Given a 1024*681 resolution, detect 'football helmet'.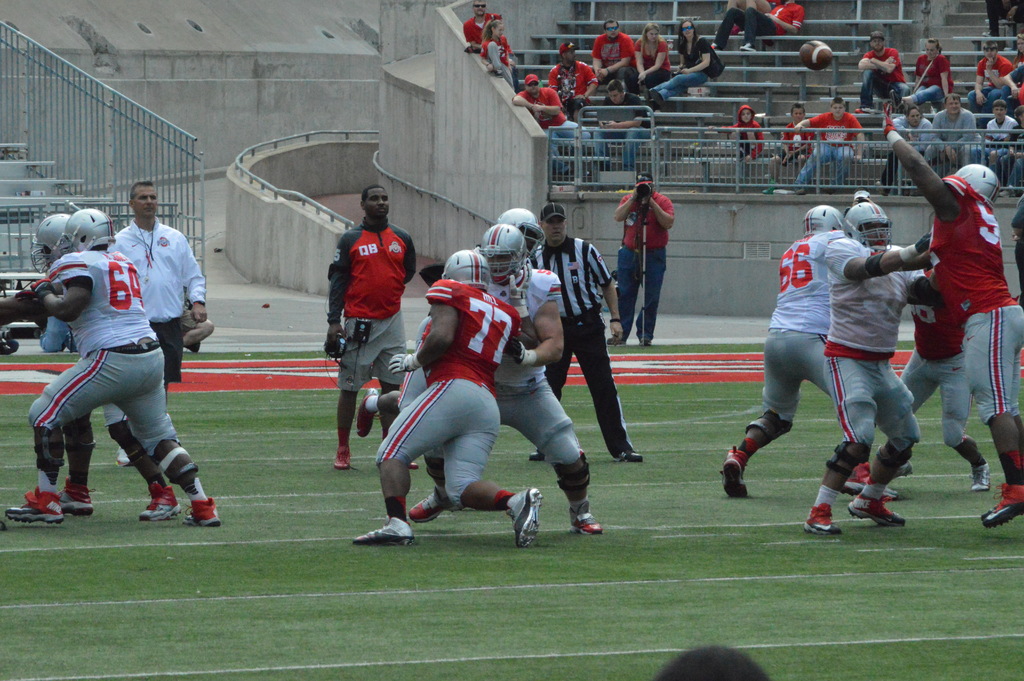
28:213:70:275.
